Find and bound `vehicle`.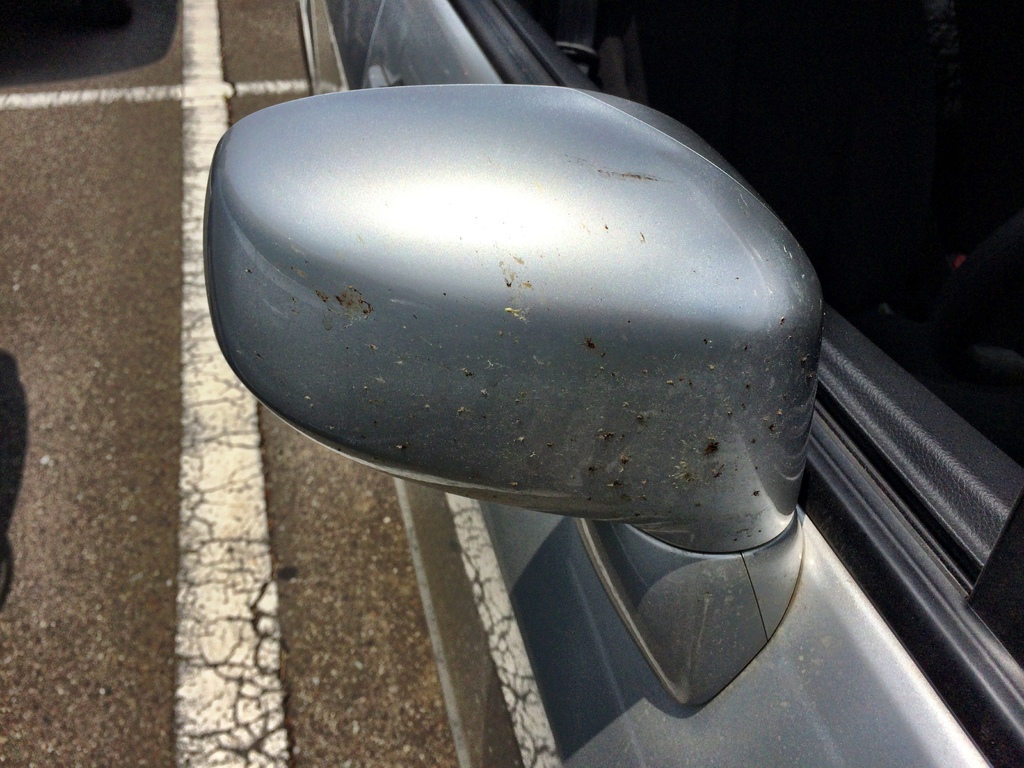
Bound: x1=123 y1=72 x2=865 y2=660.
